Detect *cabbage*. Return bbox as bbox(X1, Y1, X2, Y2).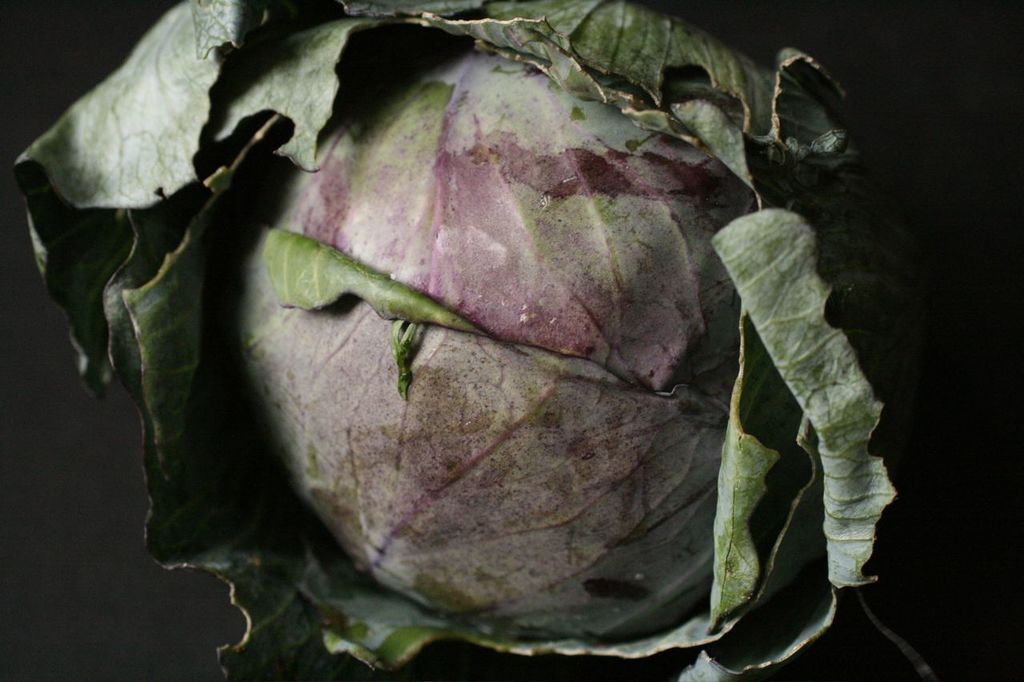
bbox(0, 0, 900, 681).
